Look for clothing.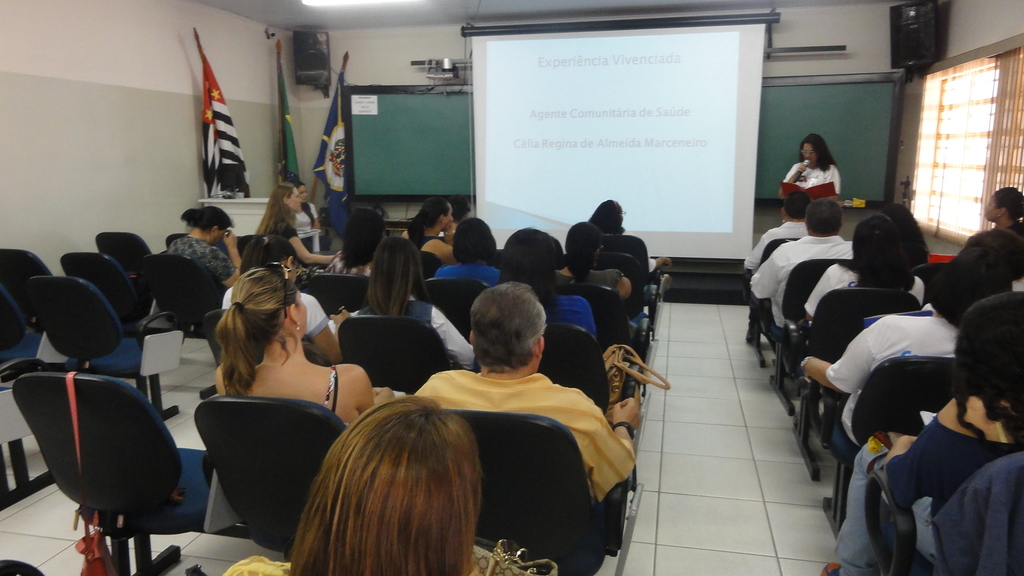
Found: {"x1": 407, "y1": 373, "x2": 634, "y2": 503}.
